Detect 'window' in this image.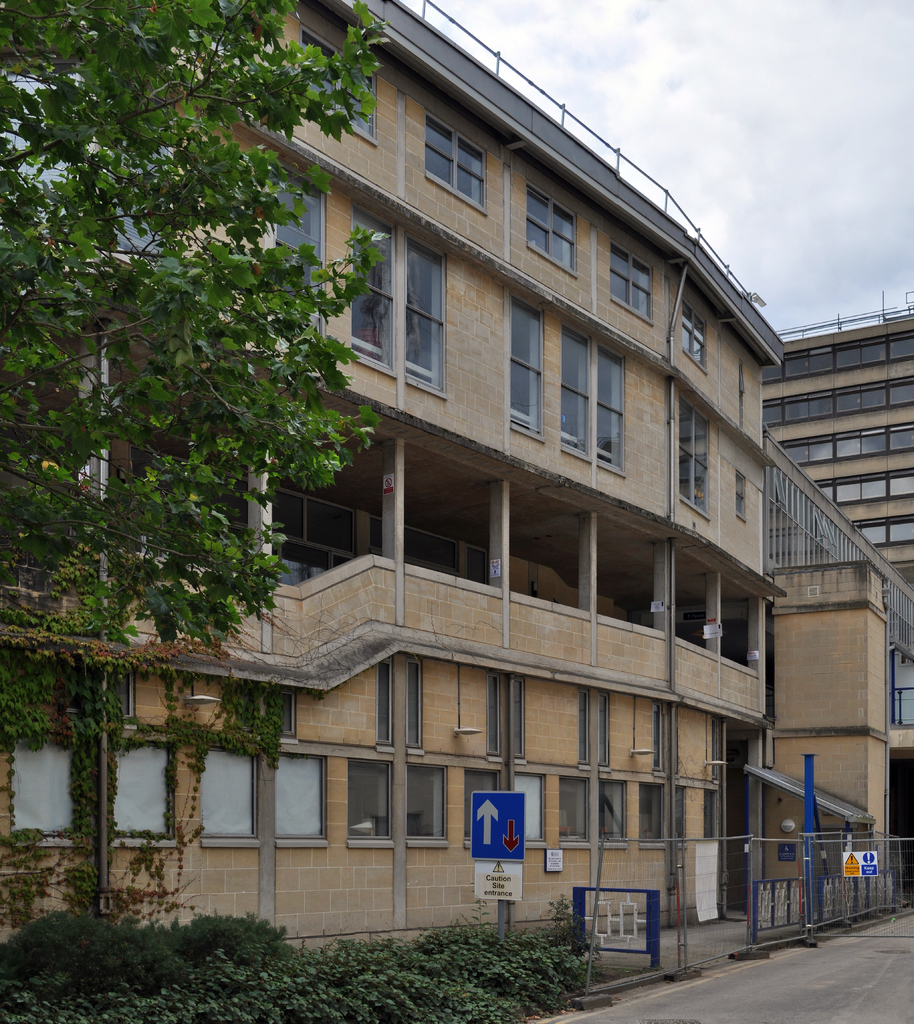
Detection: select_region(579, 686, 587, 767).
